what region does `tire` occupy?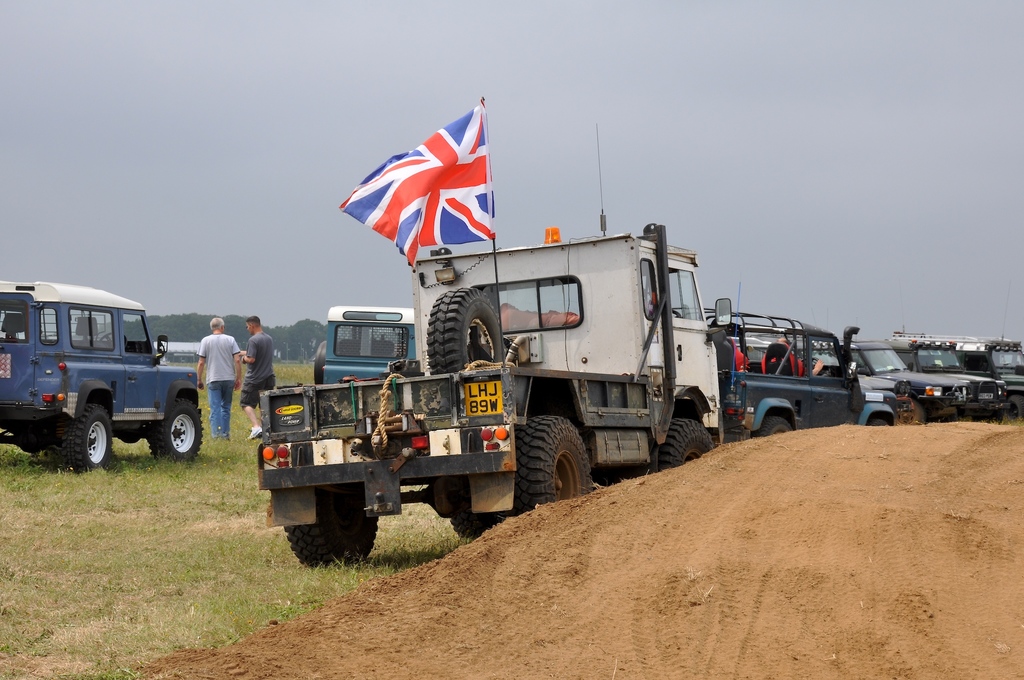
bbox=(1005, 394, 1023, 422).
